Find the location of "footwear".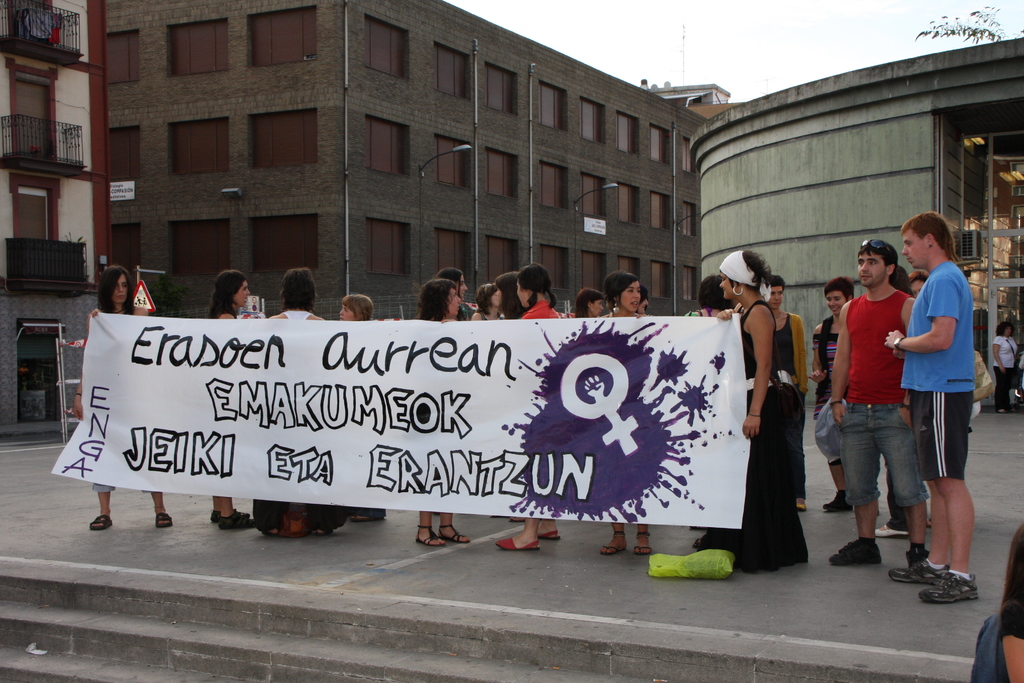
Location: [415,524,444,547].
